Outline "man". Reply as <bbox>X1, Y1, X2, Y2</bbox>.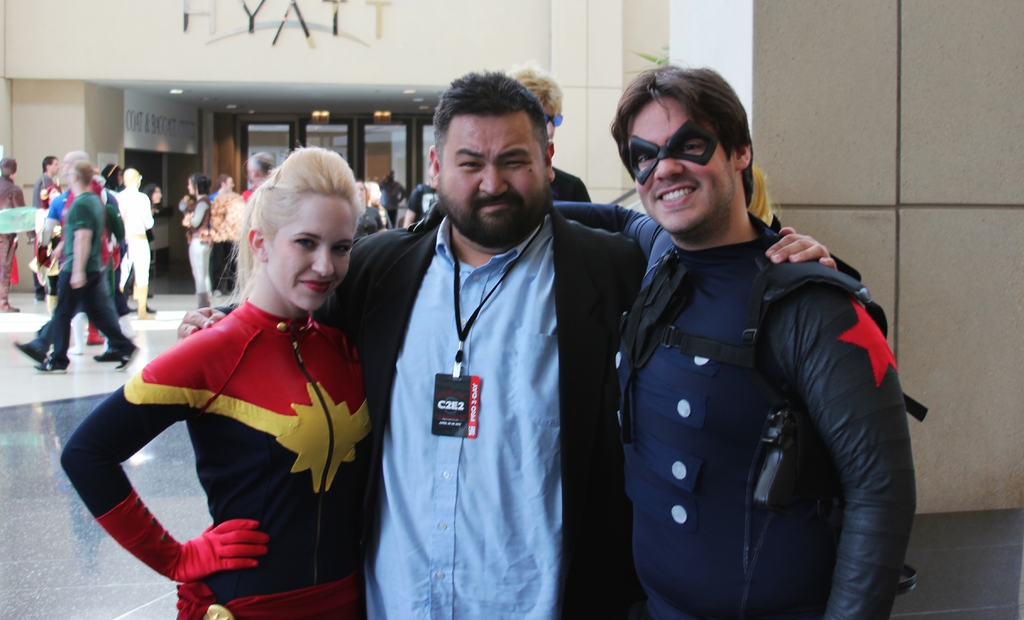
<bbox>9, 153, 119, 361</bbox>.
